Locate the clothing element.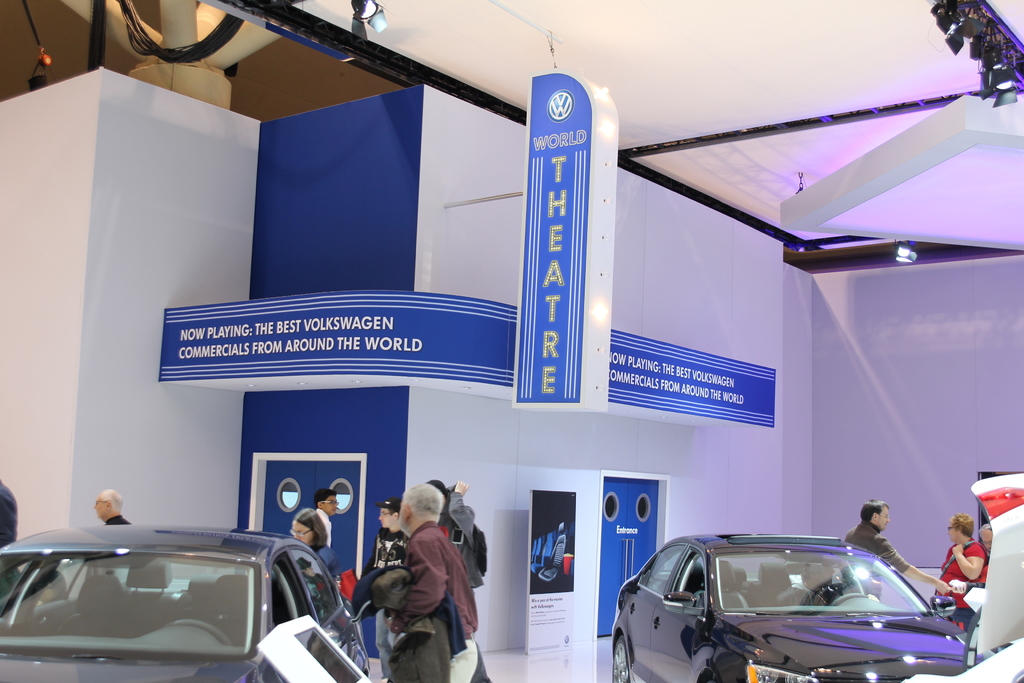
Element bbox: l=370, t=476, r=492, b=670.
